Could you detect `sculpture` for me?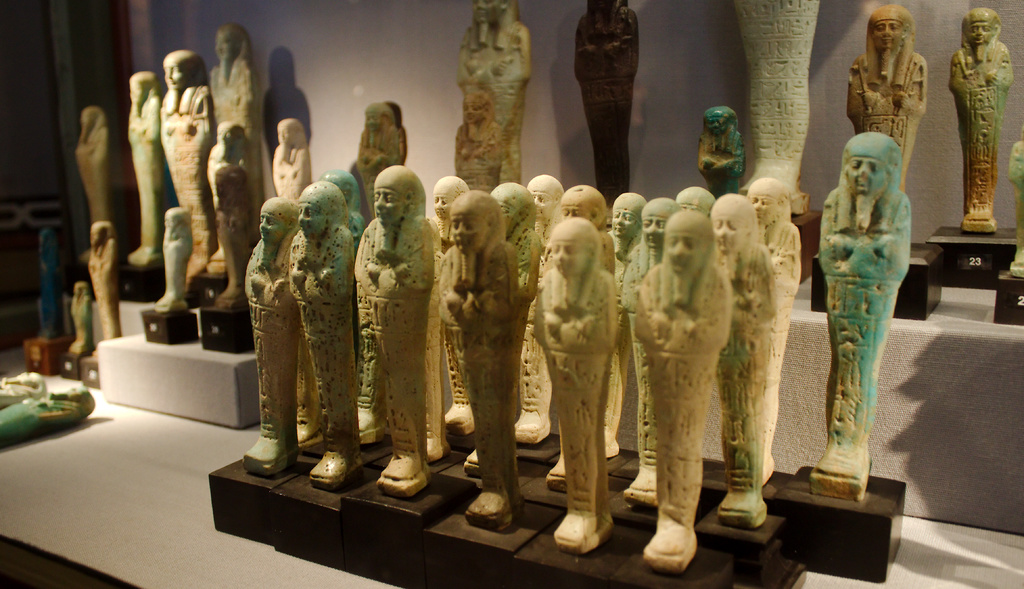
Detection result: detection(697, 108, 746, 200).
